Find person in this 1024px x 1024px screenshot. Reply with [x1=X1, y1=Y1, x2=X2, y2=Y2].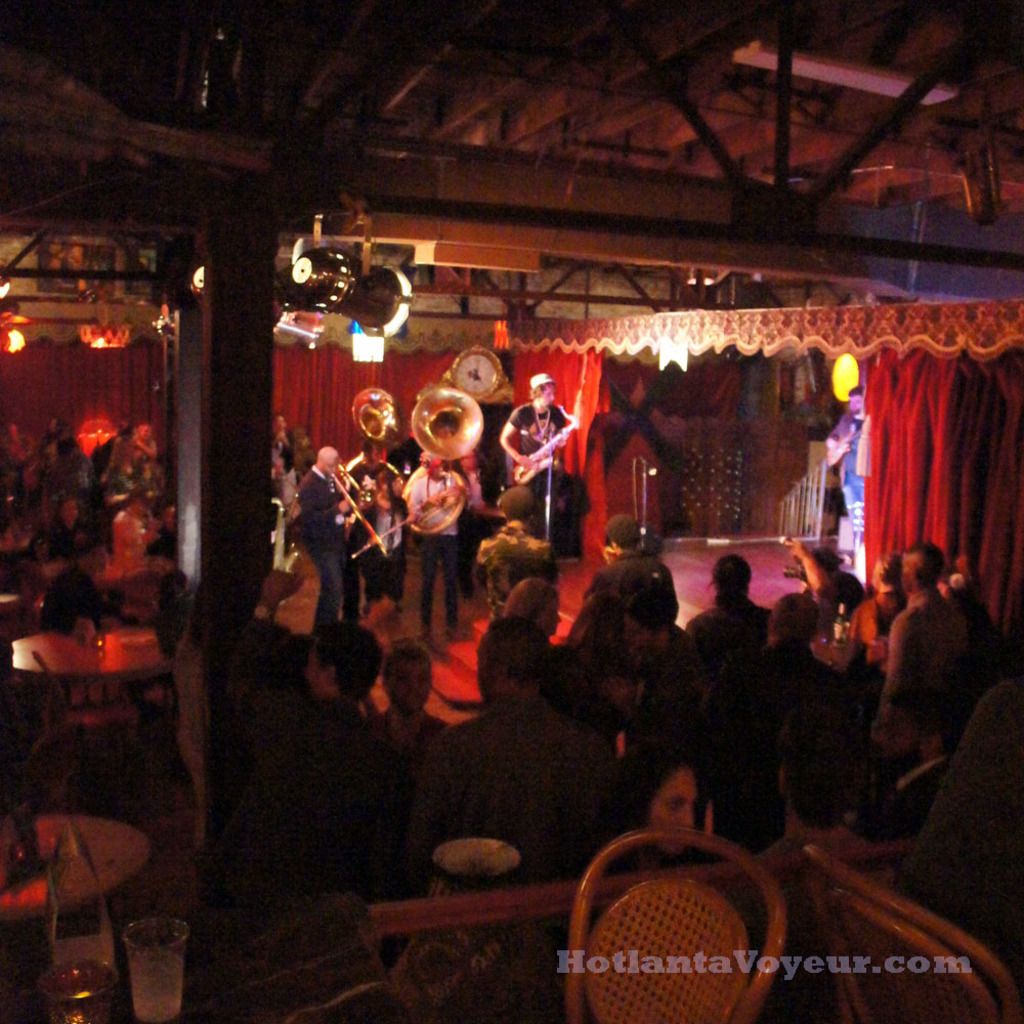
[x1=617, y1=741, x2=683, y2=909].
